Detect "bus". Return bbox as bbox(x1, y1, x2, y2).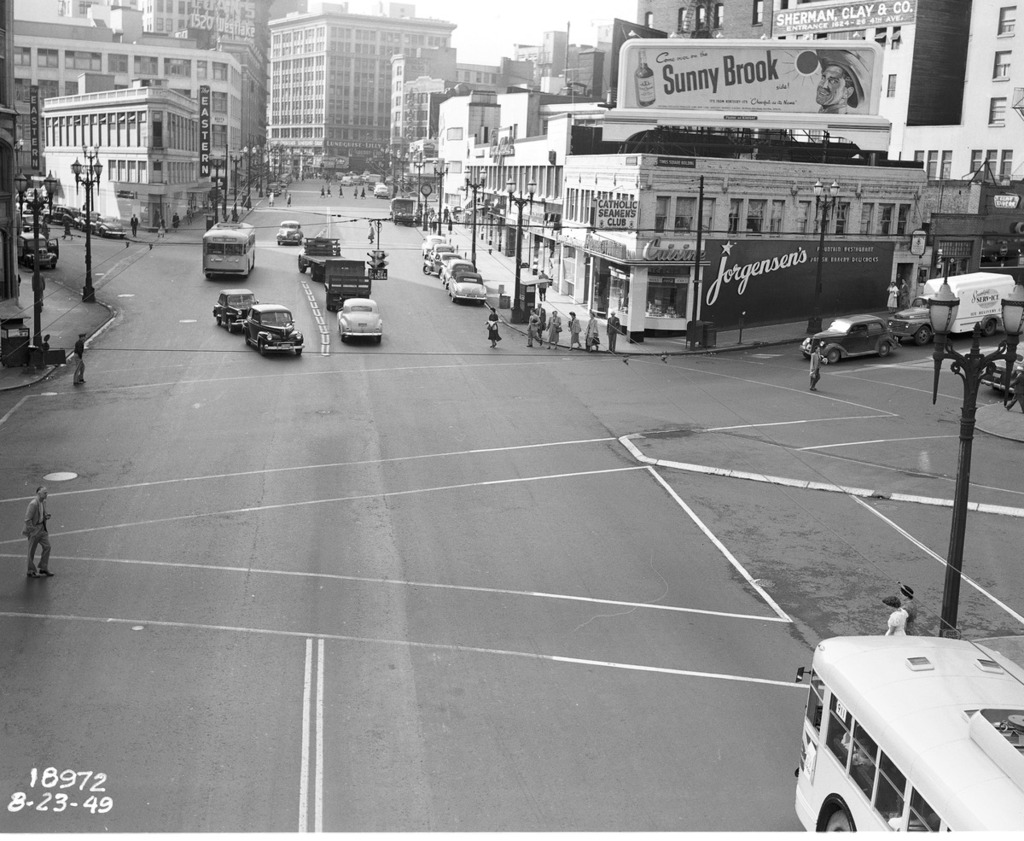
bbox(789, 642, 1020, 835).
